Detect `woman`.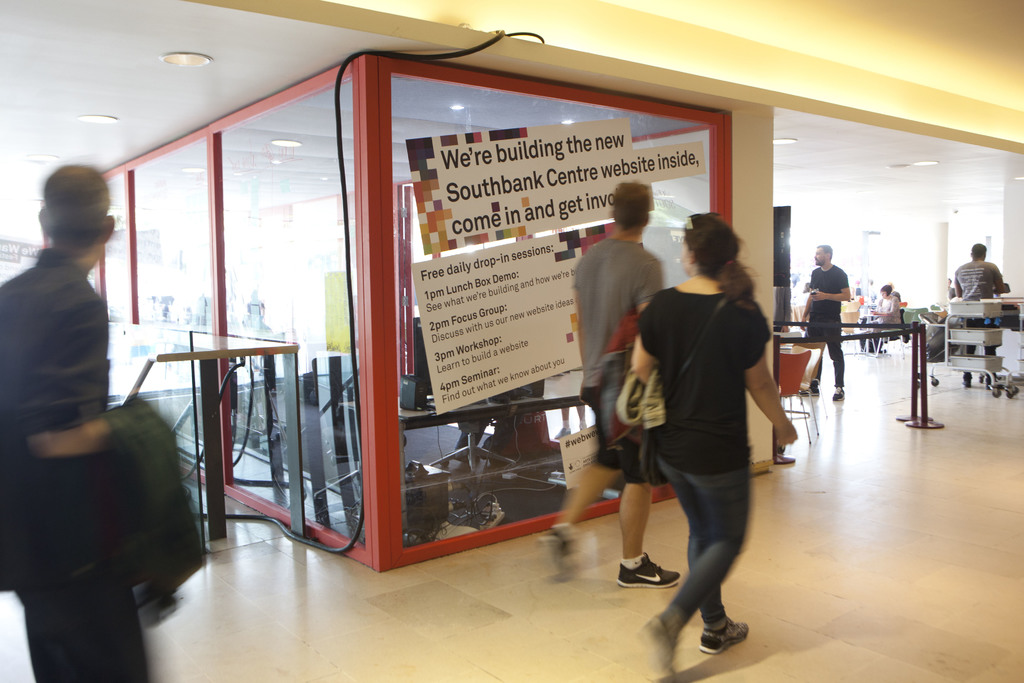
Detected at (598,199,786,659).
